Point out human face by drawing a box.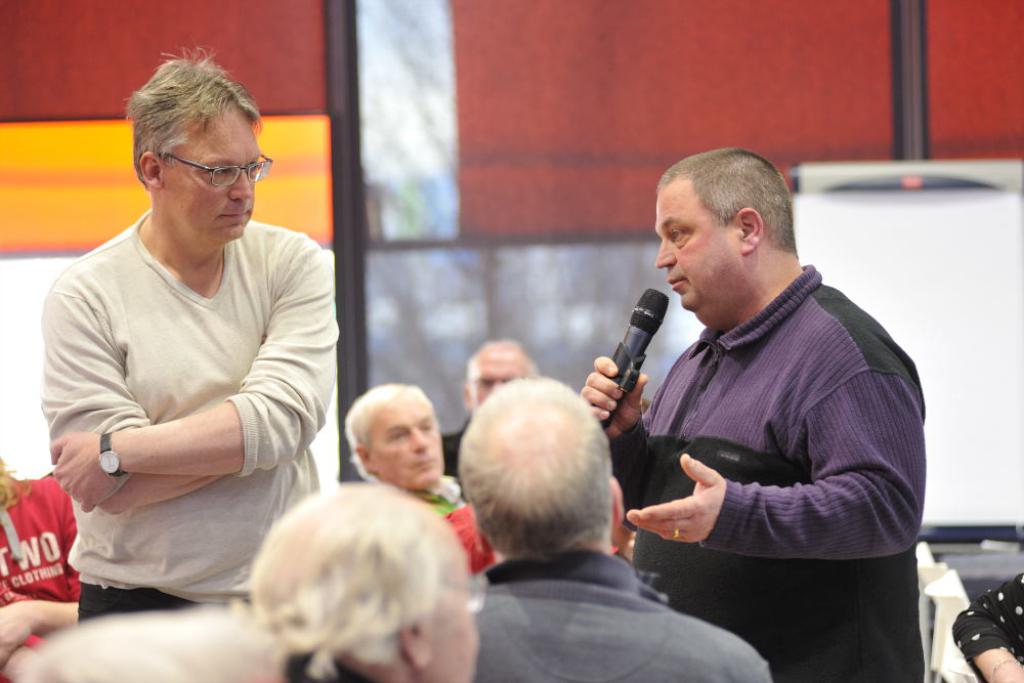
box(150, 106, 261, 242).
